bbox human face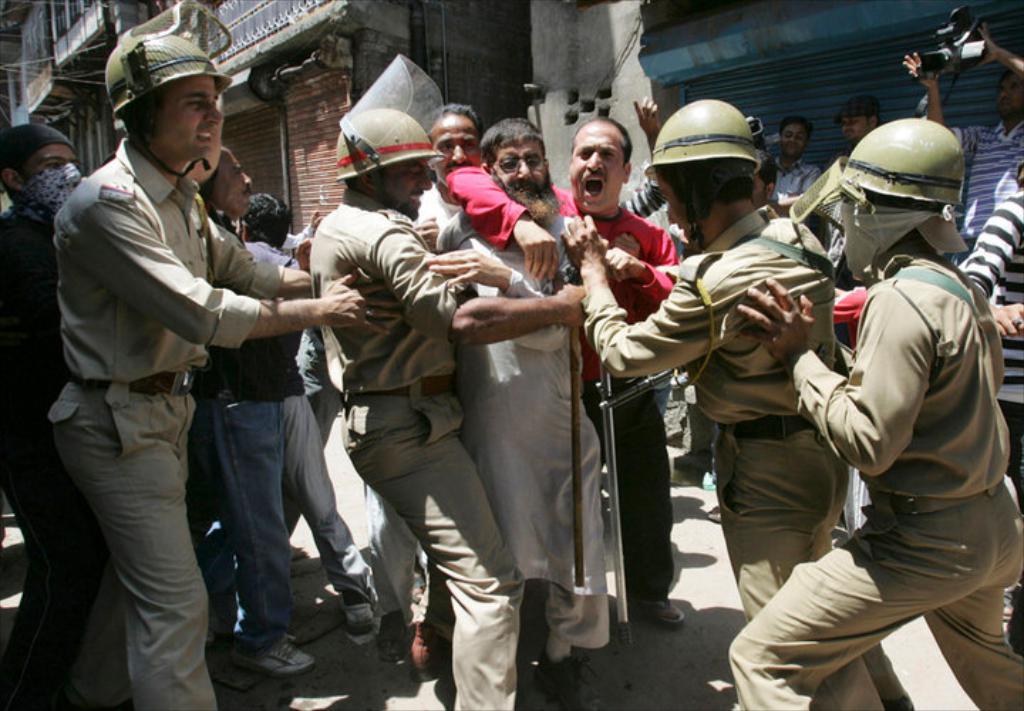
(left=777, top=119, right=809, bottom=165)
